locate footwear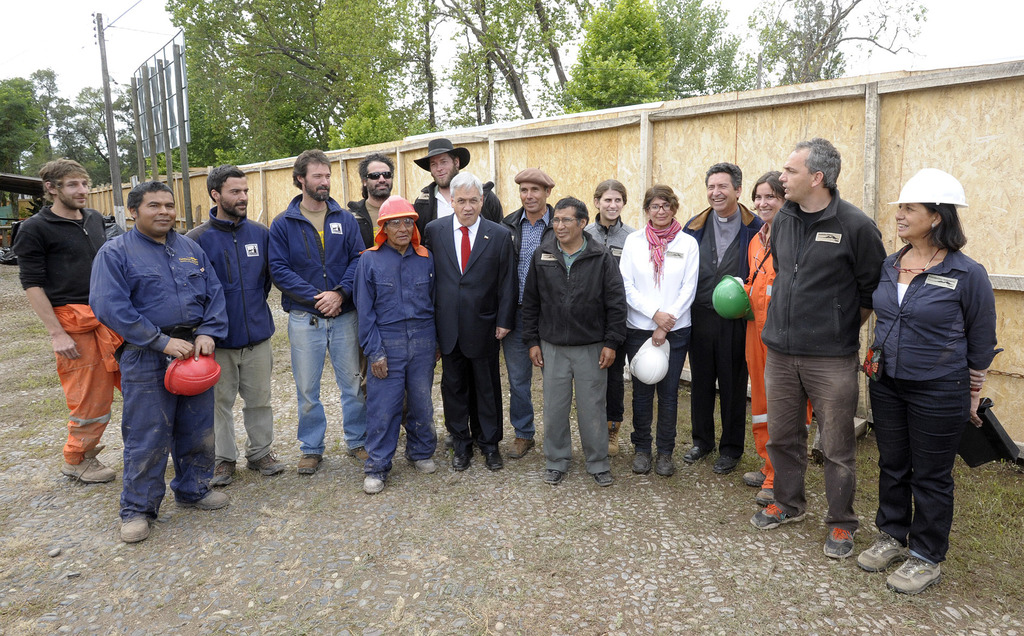
[749, 507, 808, 530]
